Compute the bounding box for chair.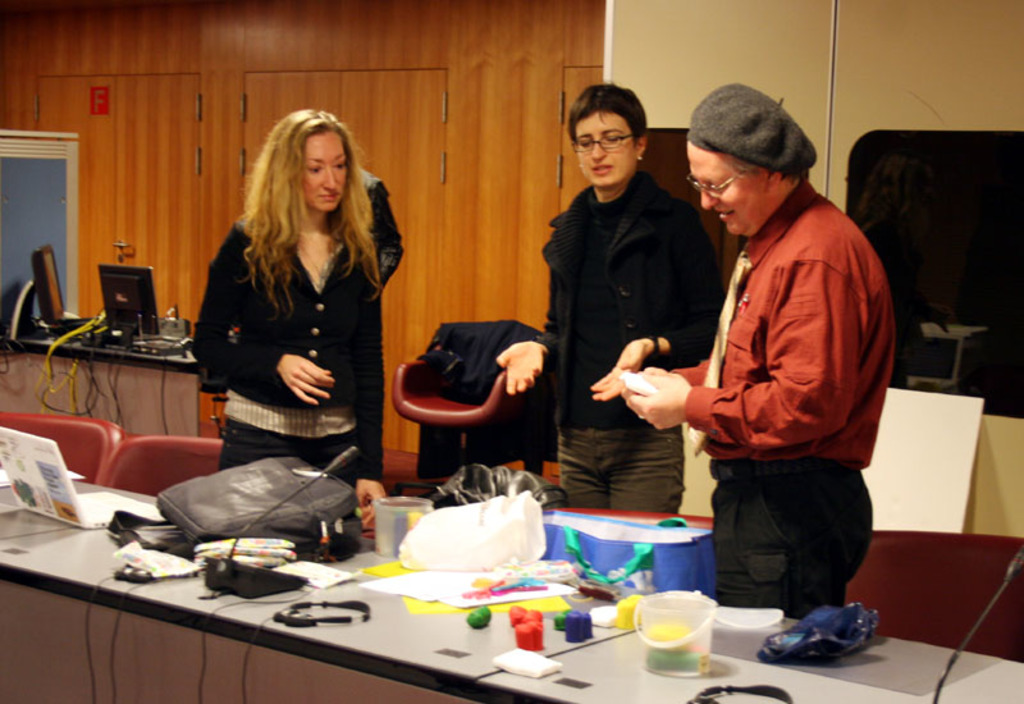
l=0, t=415, r=128, b=489.
